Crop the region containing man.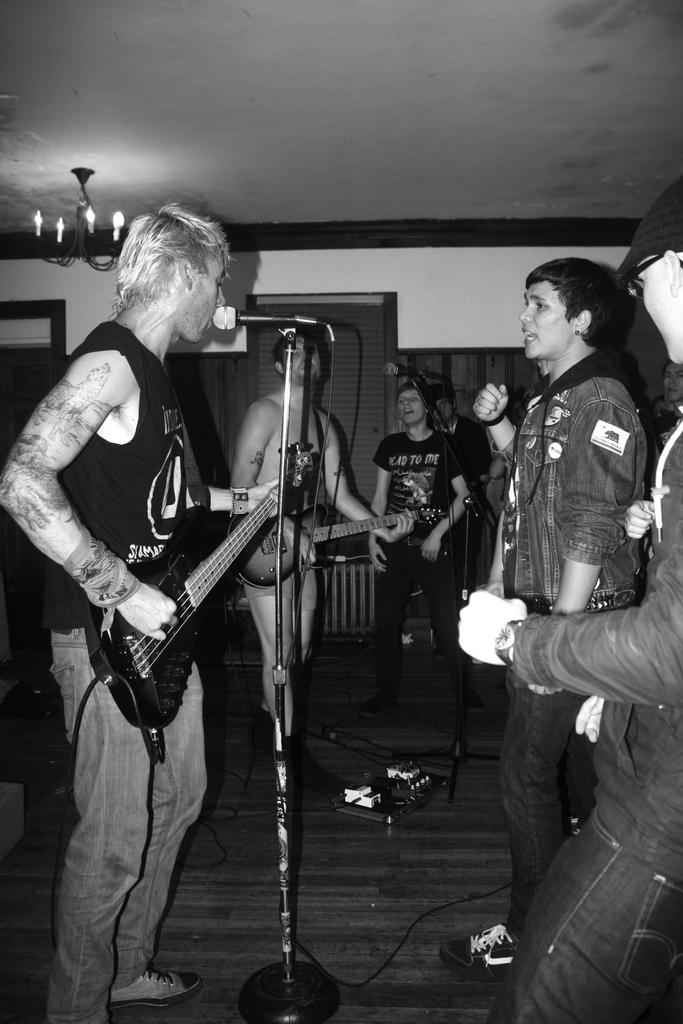
Crop region: box(362, 385, 495, 709).
